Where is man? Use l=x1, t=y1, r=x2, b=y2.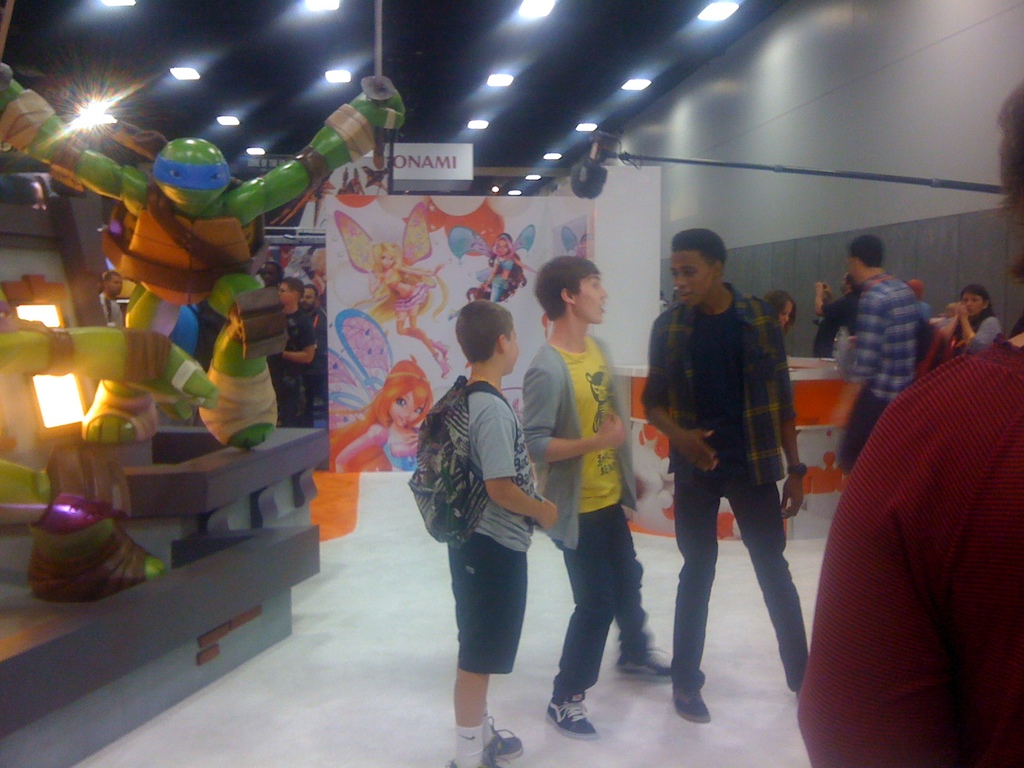
l=260, t=261, r=285, b=287.
